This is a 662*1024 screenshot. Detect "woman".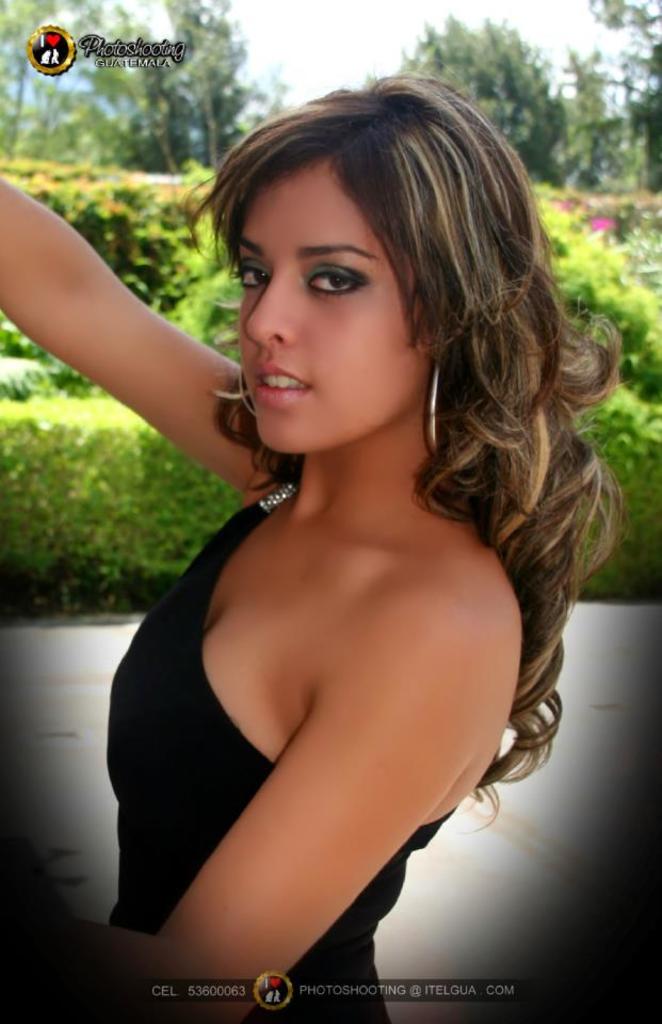
l=52, t=43, r=647, b=999.
